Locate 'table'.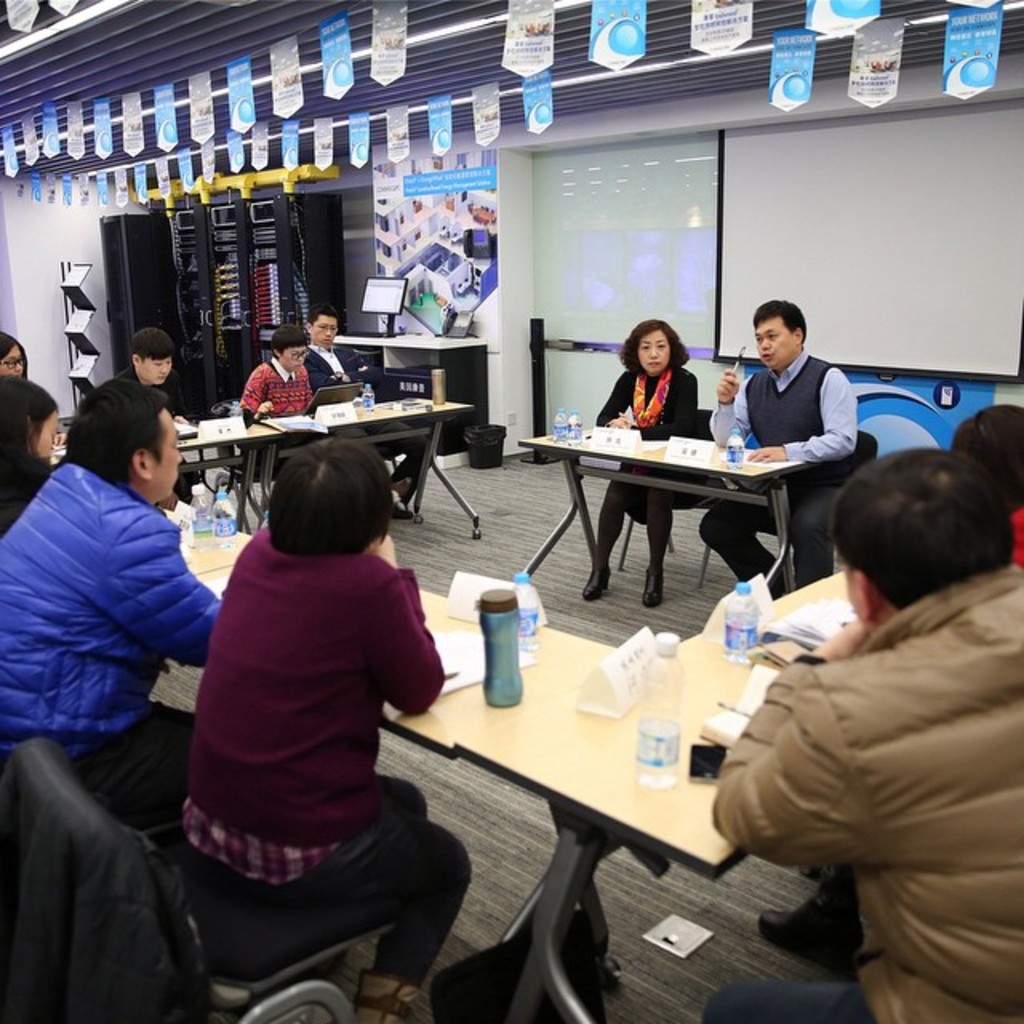
Bounding box: bbox=(174, 496, 842, 1022).
